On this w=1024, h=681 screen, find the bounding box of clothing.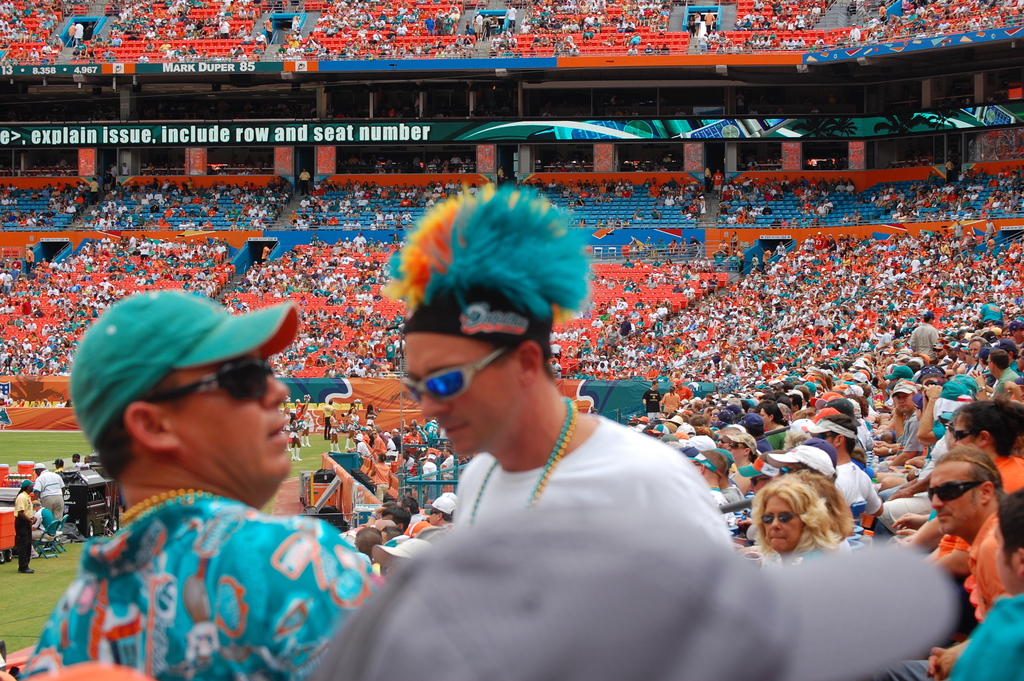
Bounding box: (433,109,449,122).
